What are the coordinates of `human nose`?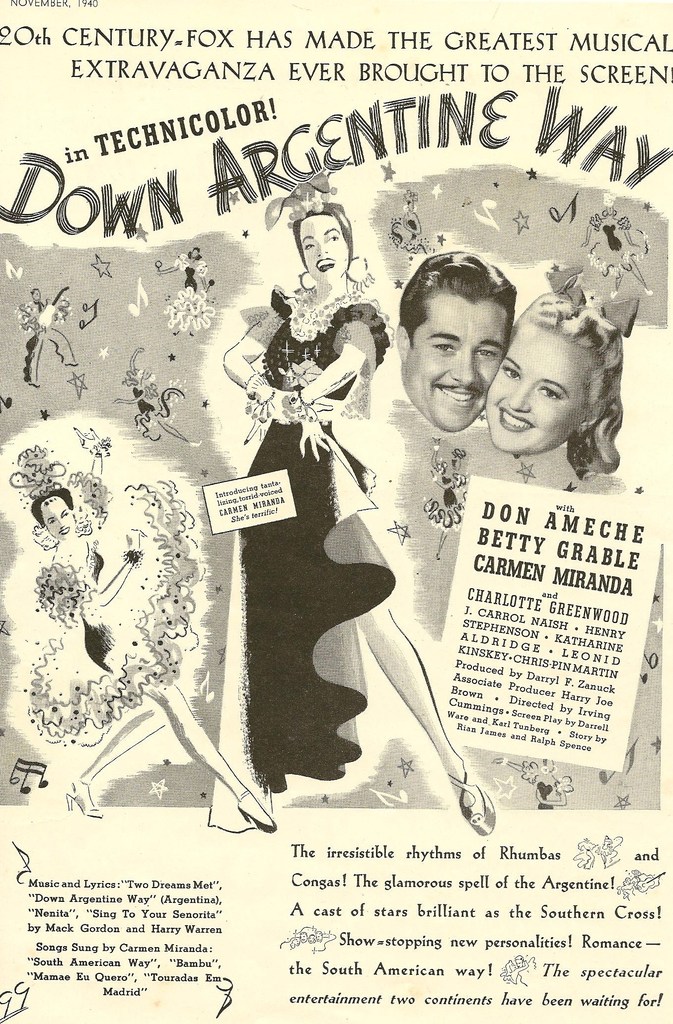
452,349,484,390.
